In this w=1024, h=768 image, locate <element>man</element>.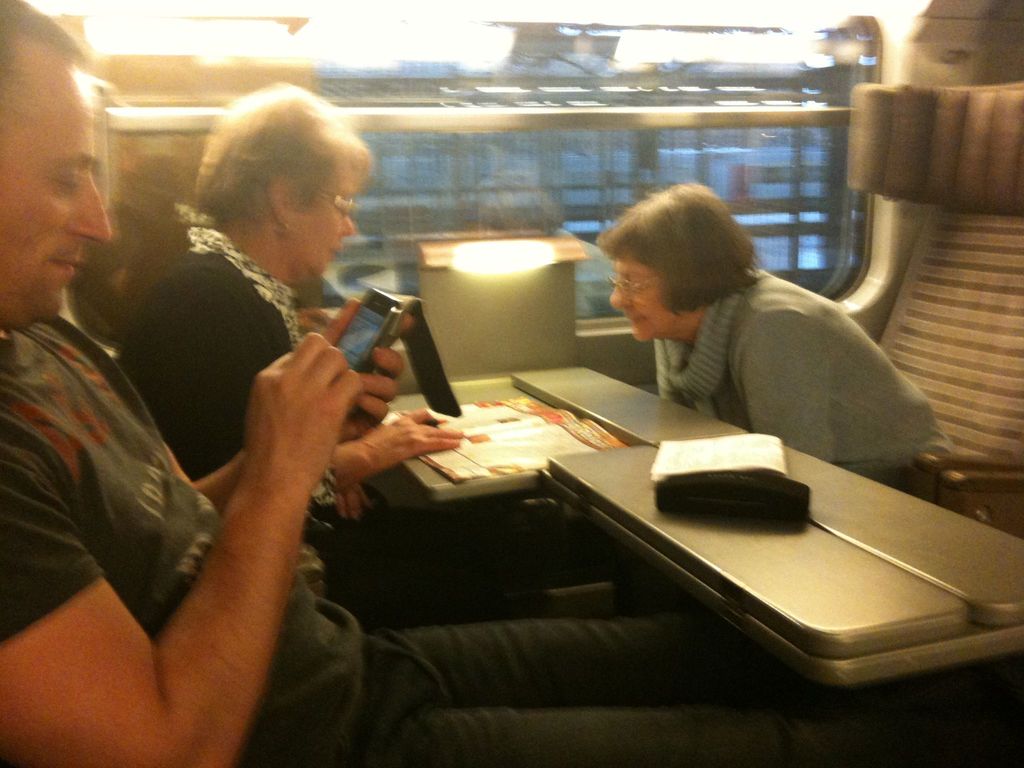
Bounding box: BBox(0, 0, 846, 767).
